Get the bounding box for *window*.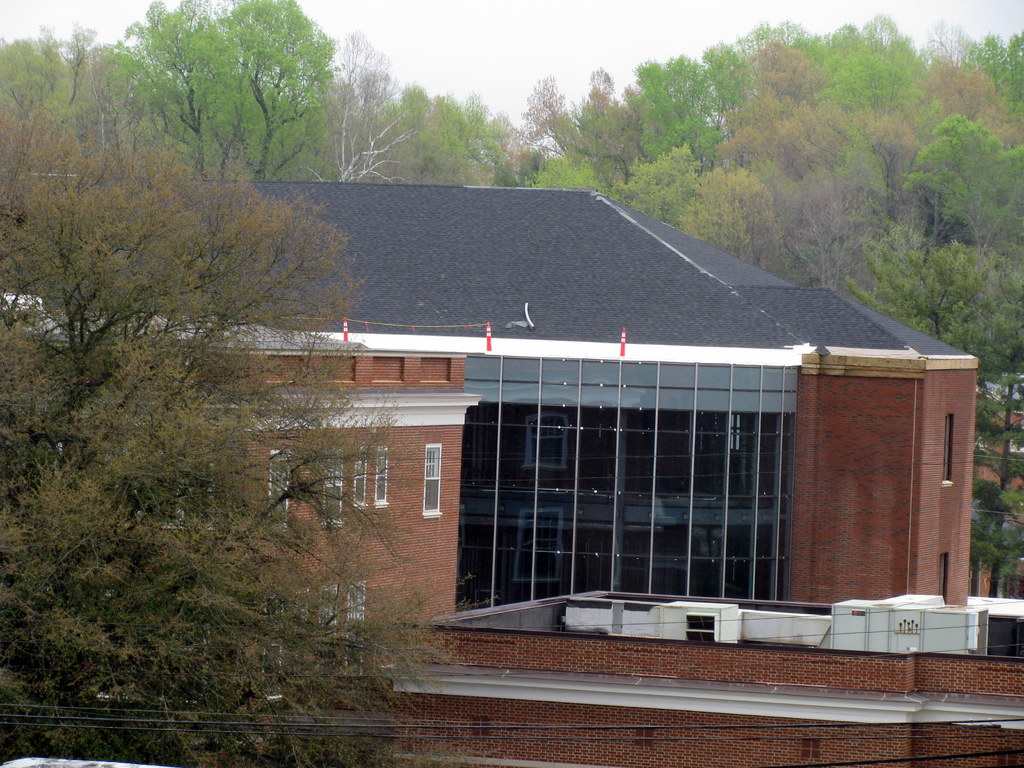
(x1=353, y1=448, x2=367, y2=506).
